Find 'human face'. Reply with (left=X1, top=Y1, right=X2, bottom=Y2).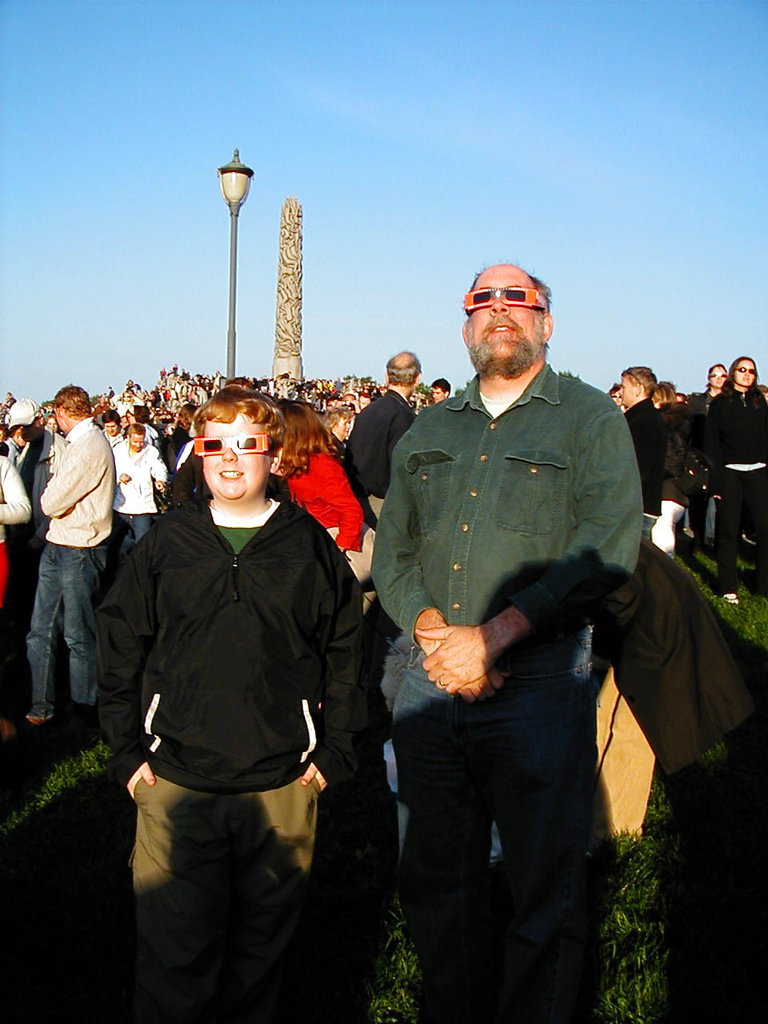
(left=466, top=266, right=539, bottom=357).
